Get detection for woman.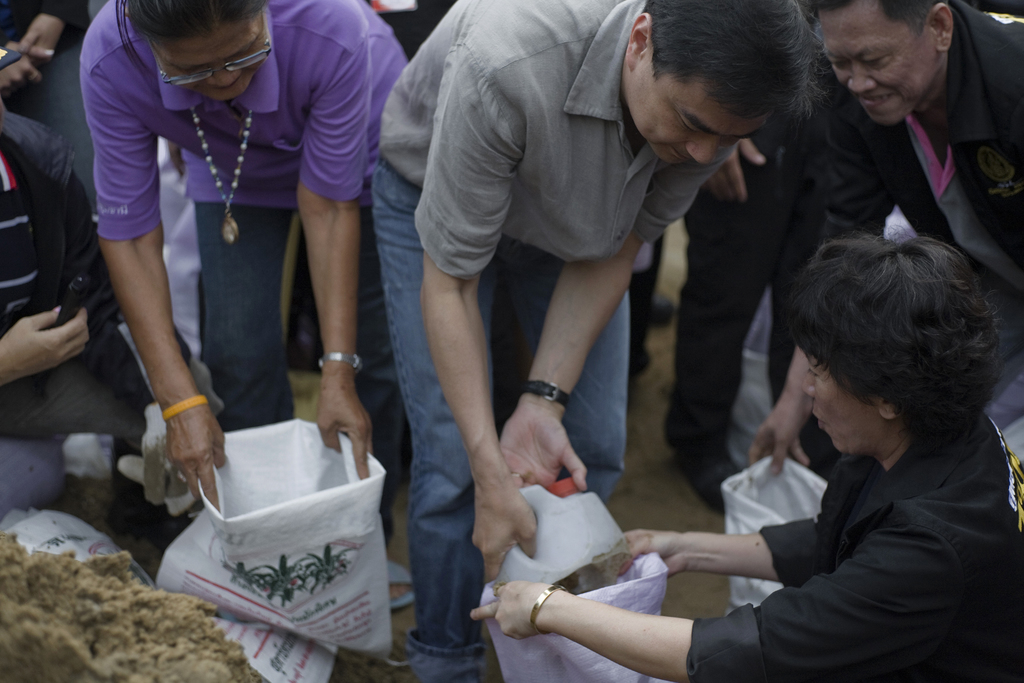
Detection: (x1=478, y1=235, x2=1023, y2=682).
